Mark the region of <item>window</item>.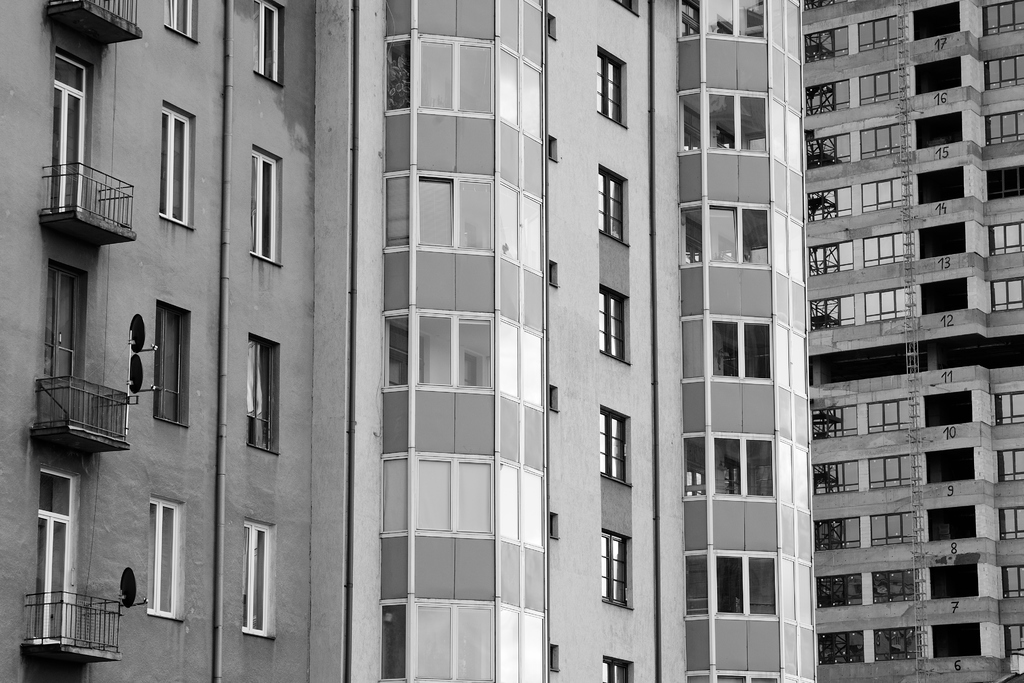
Region: left=986, top=165, right=1023, bottom=201.
